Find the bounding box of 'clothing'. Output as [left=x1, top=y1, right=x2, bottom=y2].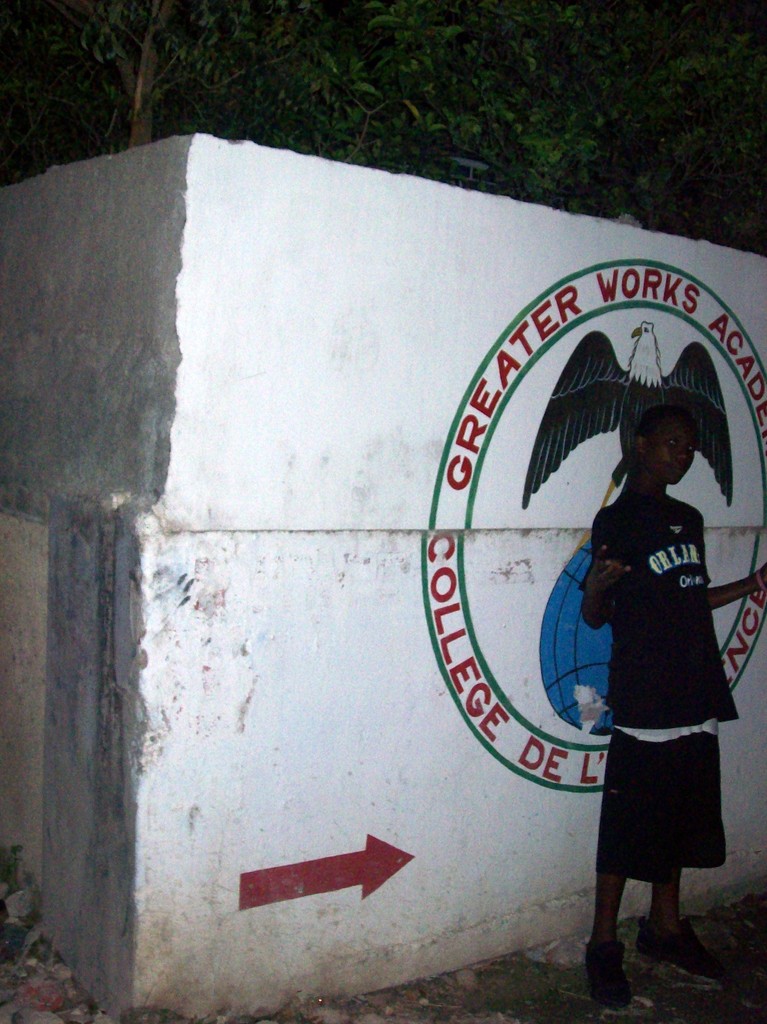
[left=592, top=720, right=727, bottom=881].
